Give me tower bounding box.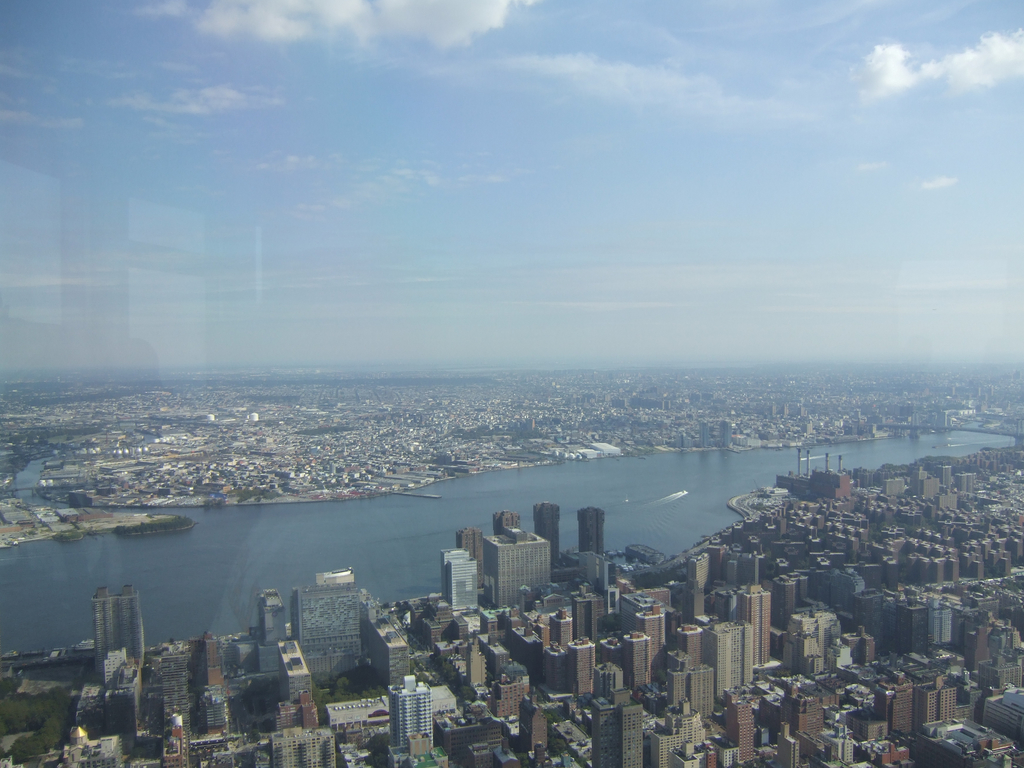
(left=262, top=592, right=297, bottom=644).
